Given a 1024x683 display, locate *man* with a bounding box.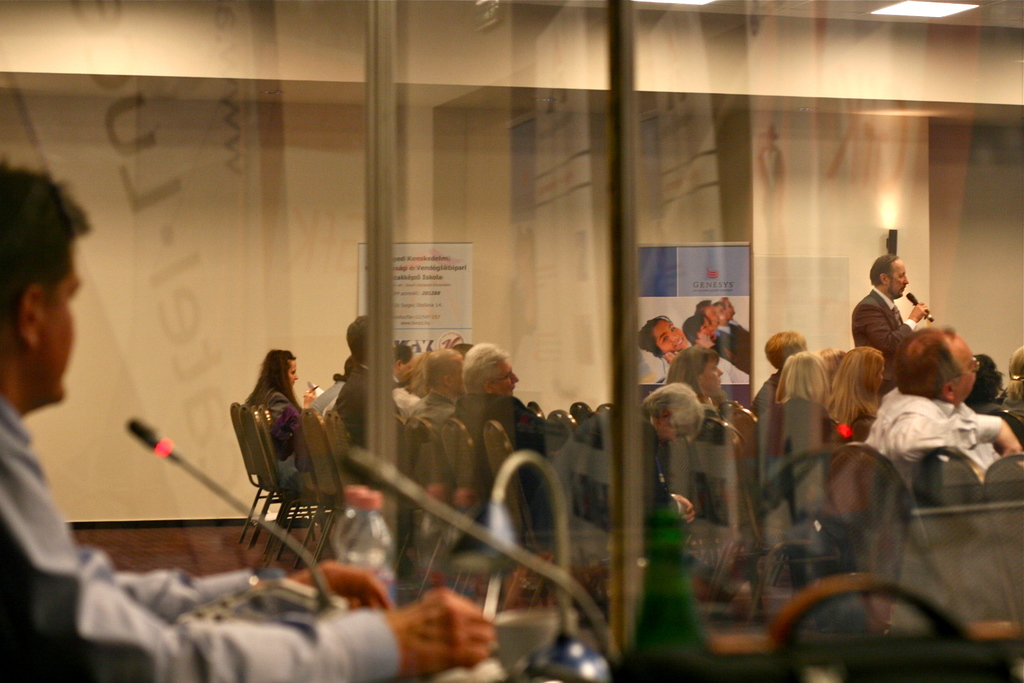
Located: bbox=[567, 379, 705, 527].
